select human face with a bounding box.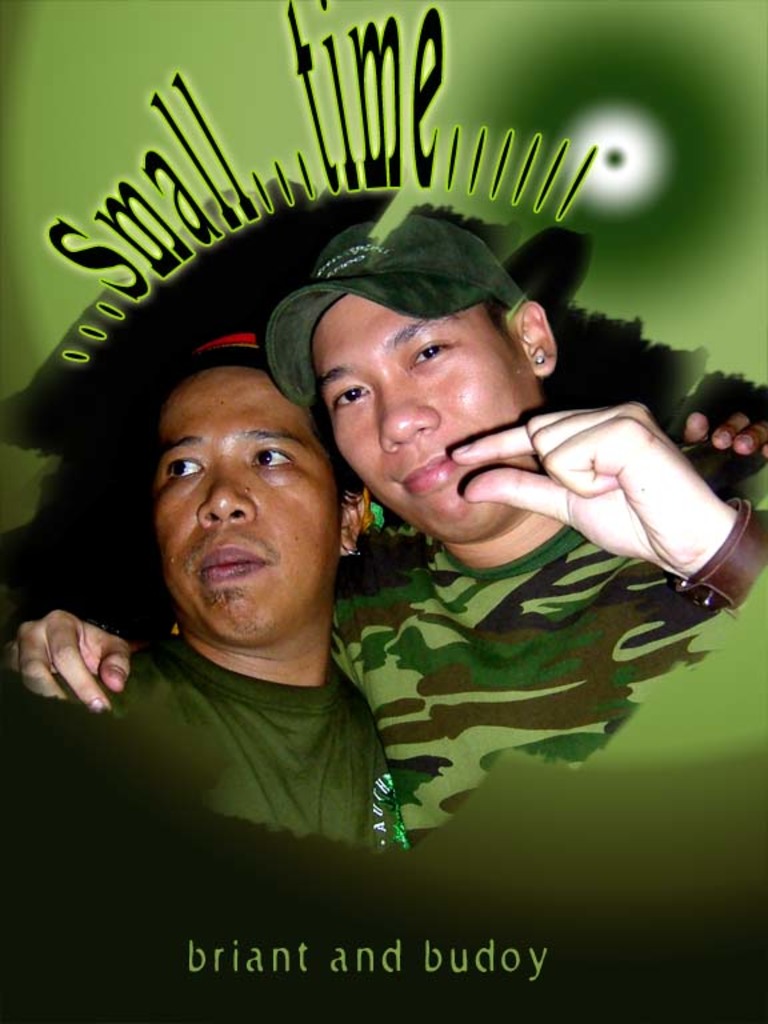
box(151, 363, 336, 647).
